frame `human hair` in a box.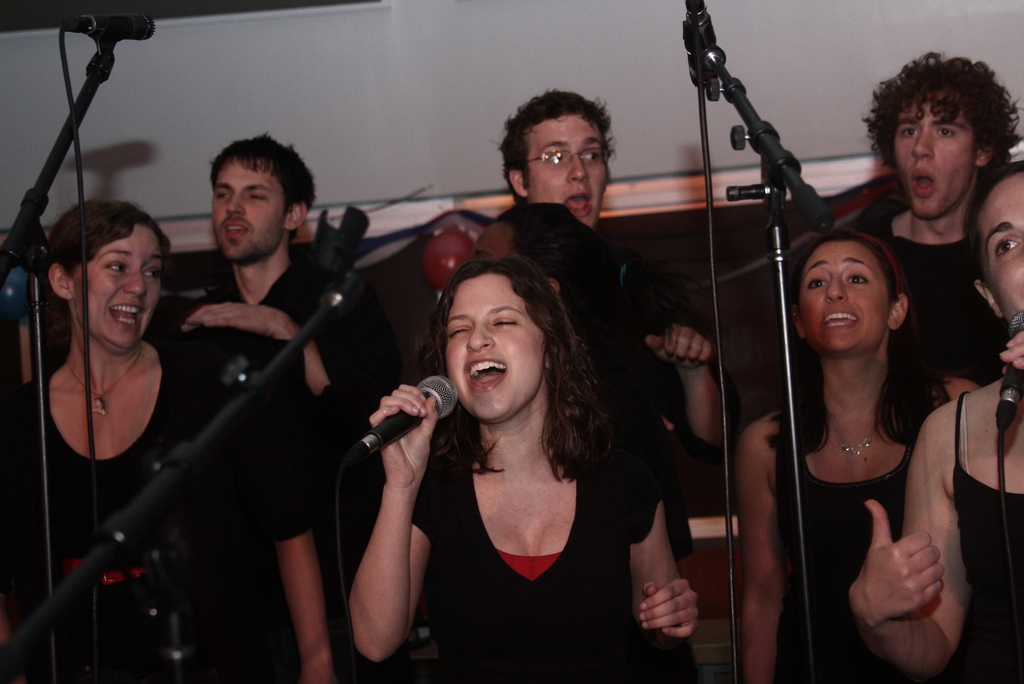
bbox(977, 158, 1023, 389).
